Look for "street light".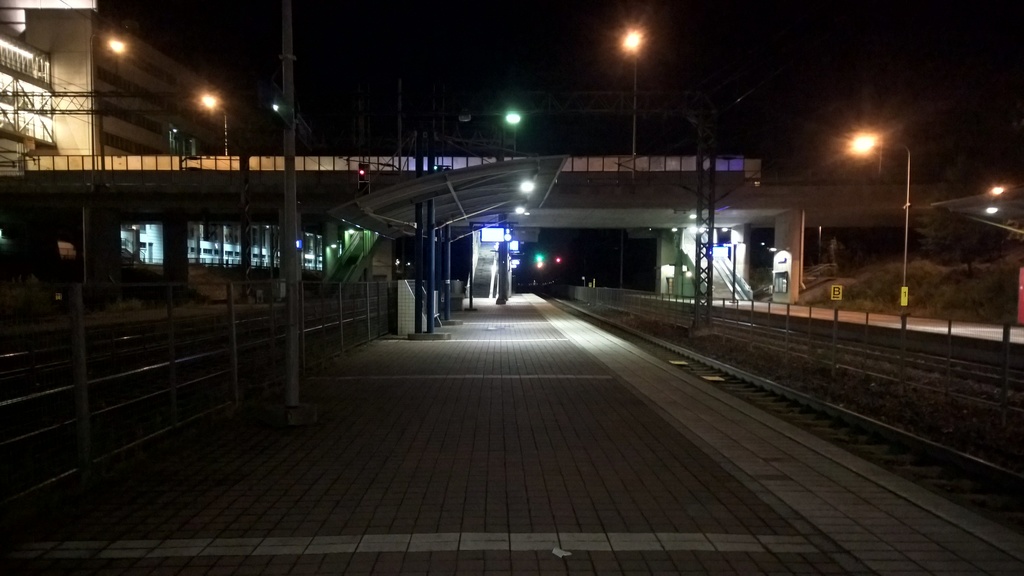
Found: box(846, 132, 909, 319).
